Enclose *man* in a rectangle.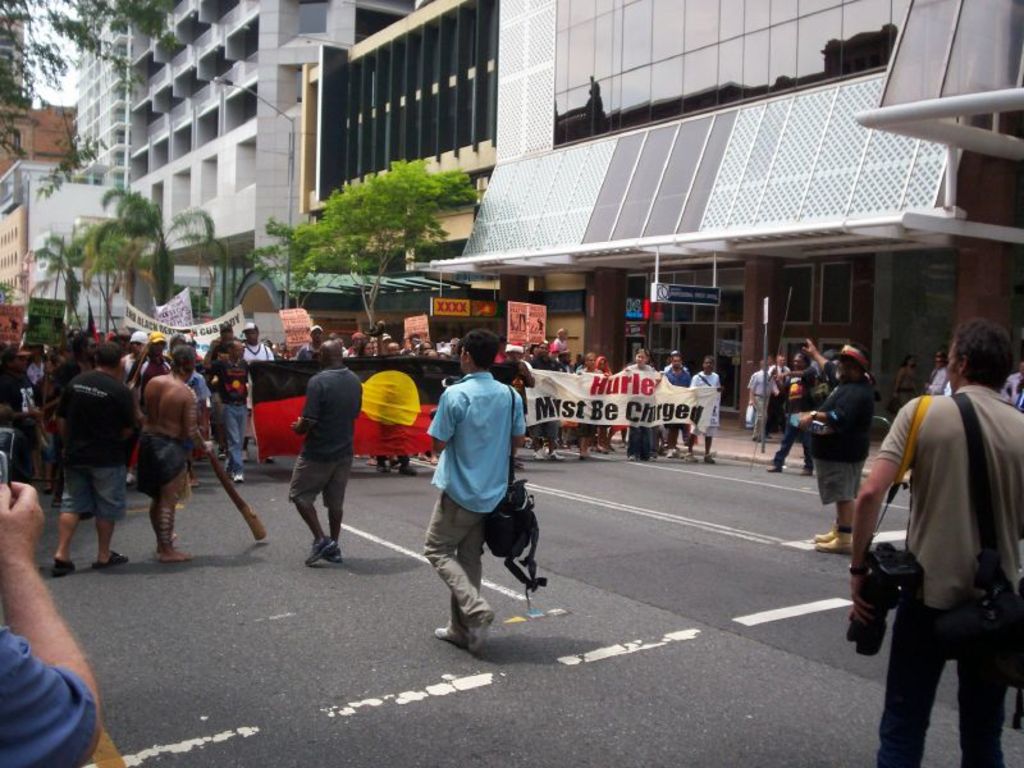
rect(765, 355, 790, 389).
